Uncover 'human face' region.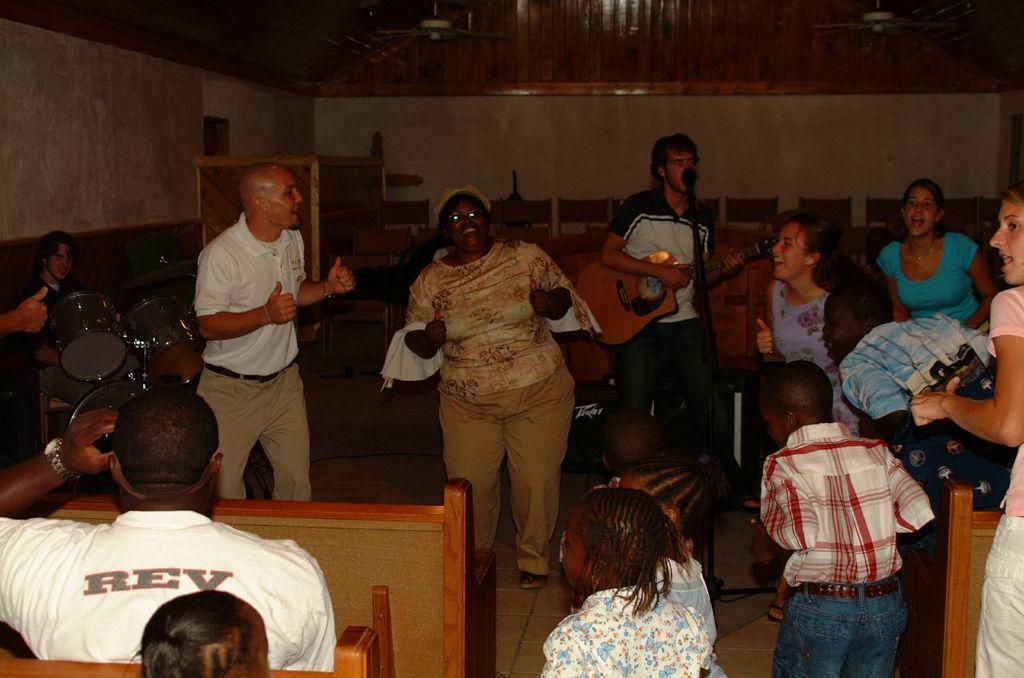
Uncovered: <region>46, 240, 76, 282</region>.
